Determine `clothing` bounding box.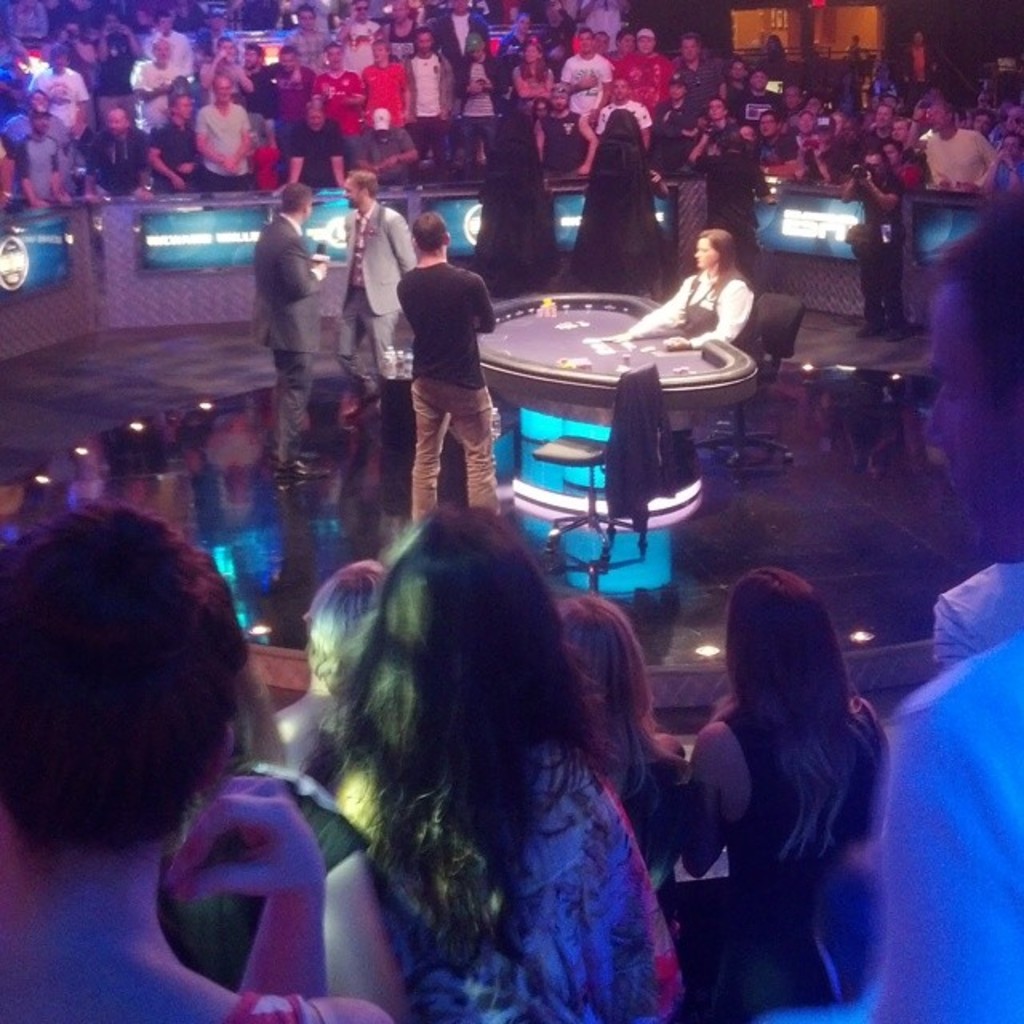
Determined: [left=694, top=142, right=774, bottom=277].
